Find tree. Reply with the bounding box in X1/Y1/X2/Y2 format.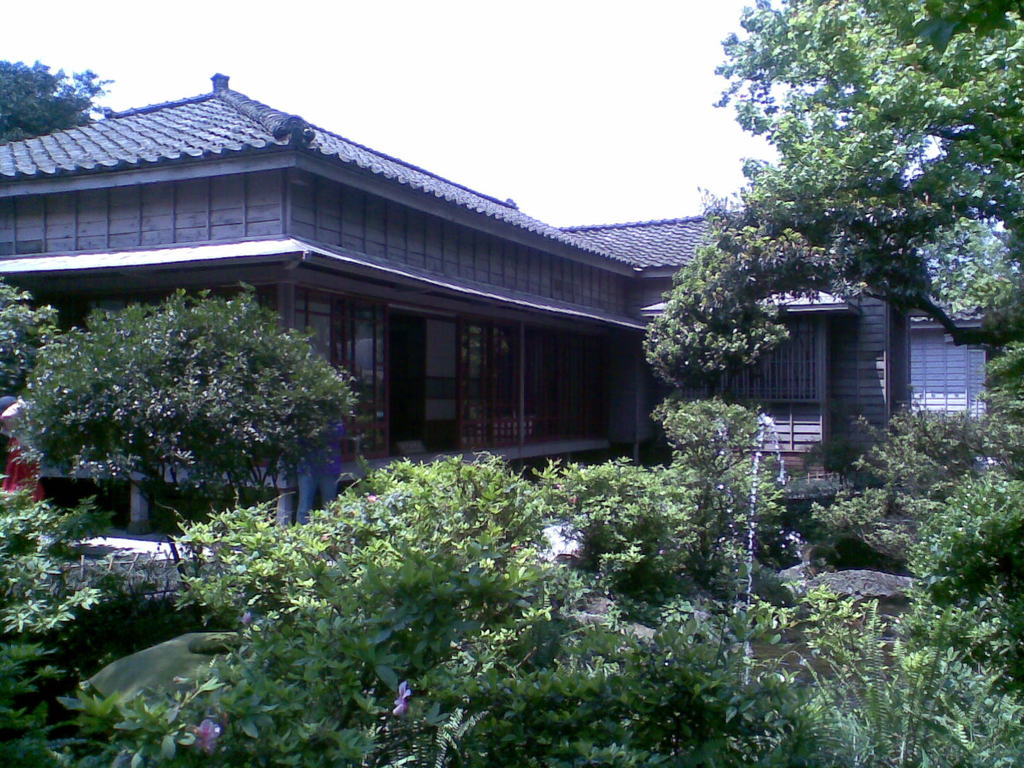
6/273/381/564.
